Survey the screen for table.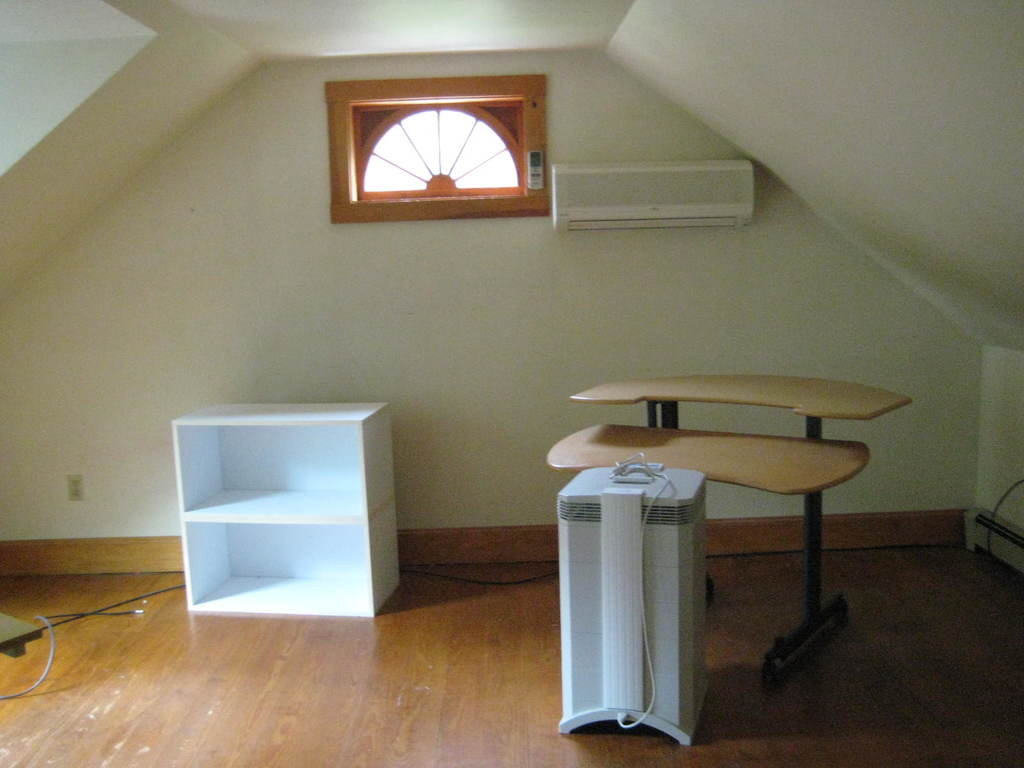
Survey found: 564:356:917:664.
